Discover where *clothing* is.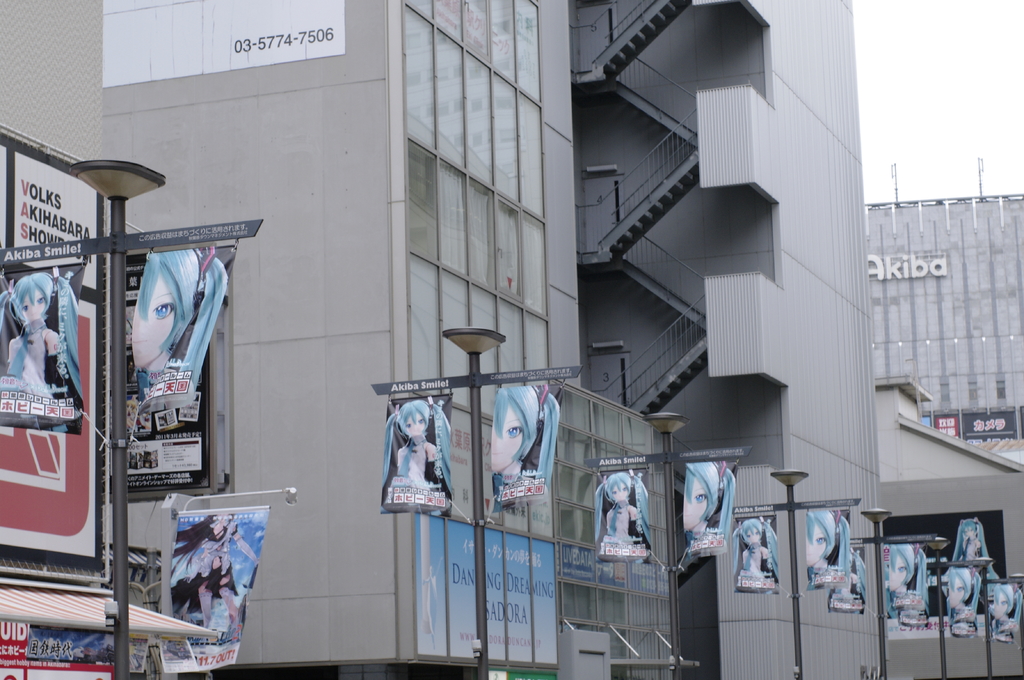
Discovered at [left=746, top=547, right=764, bottom=583].
